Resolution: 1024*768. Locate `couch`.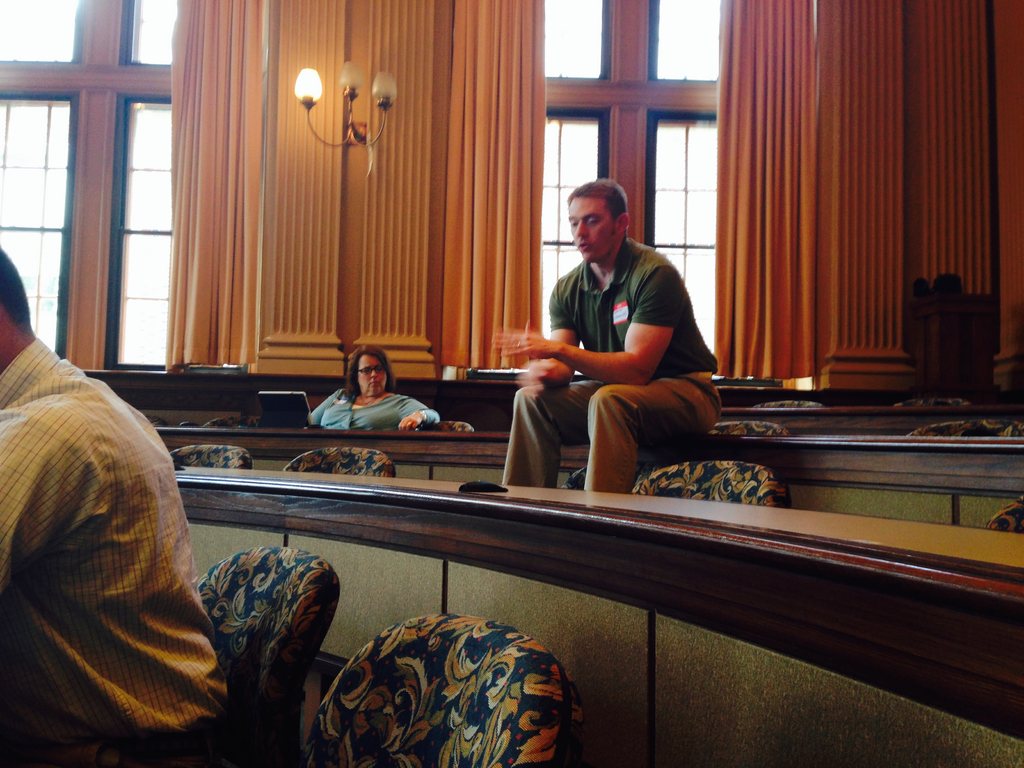
(893, 396, 970, 404).
